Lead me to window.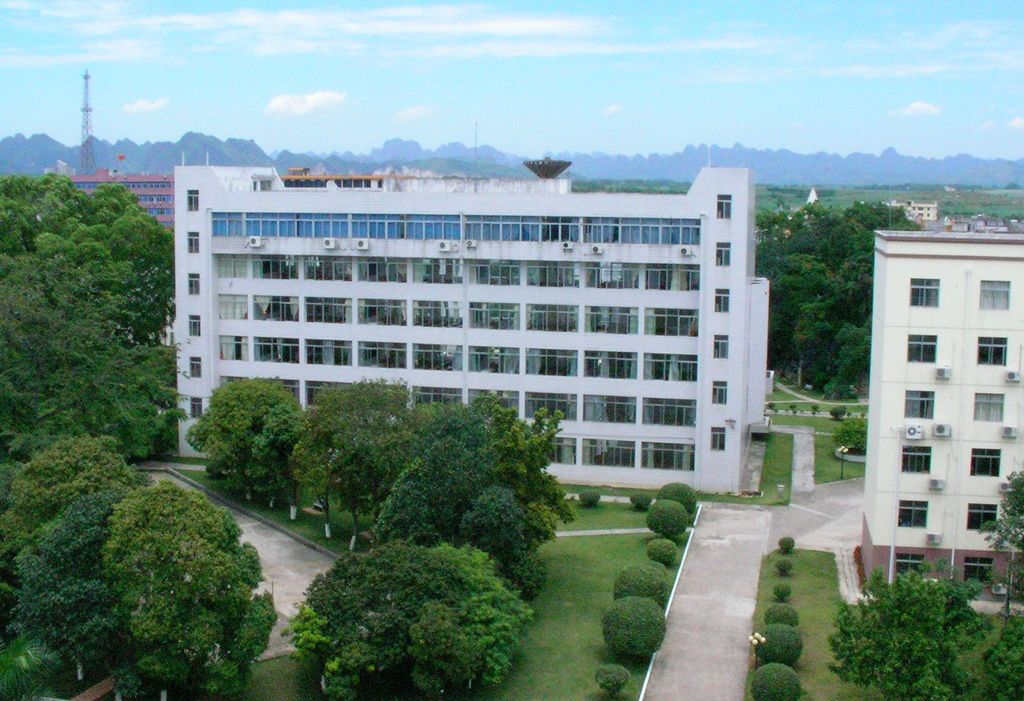
Lead to left=710, top=190, right=739, bottom=226.
